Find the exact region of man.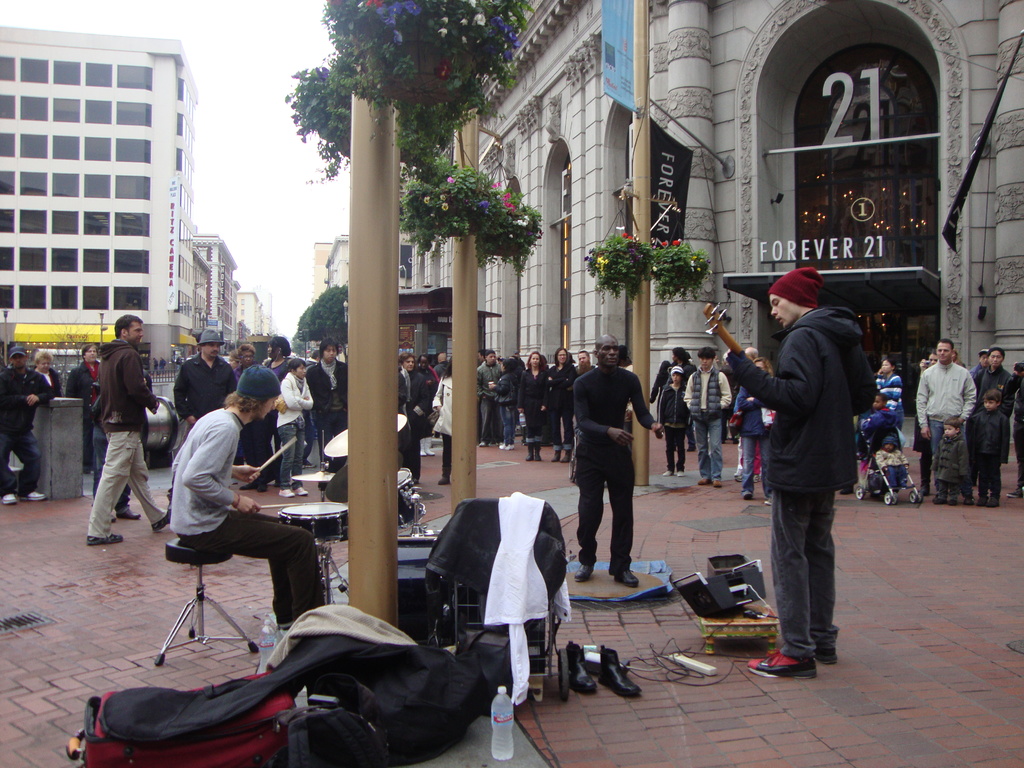
Exact region: 174, 333, 238, 444.
